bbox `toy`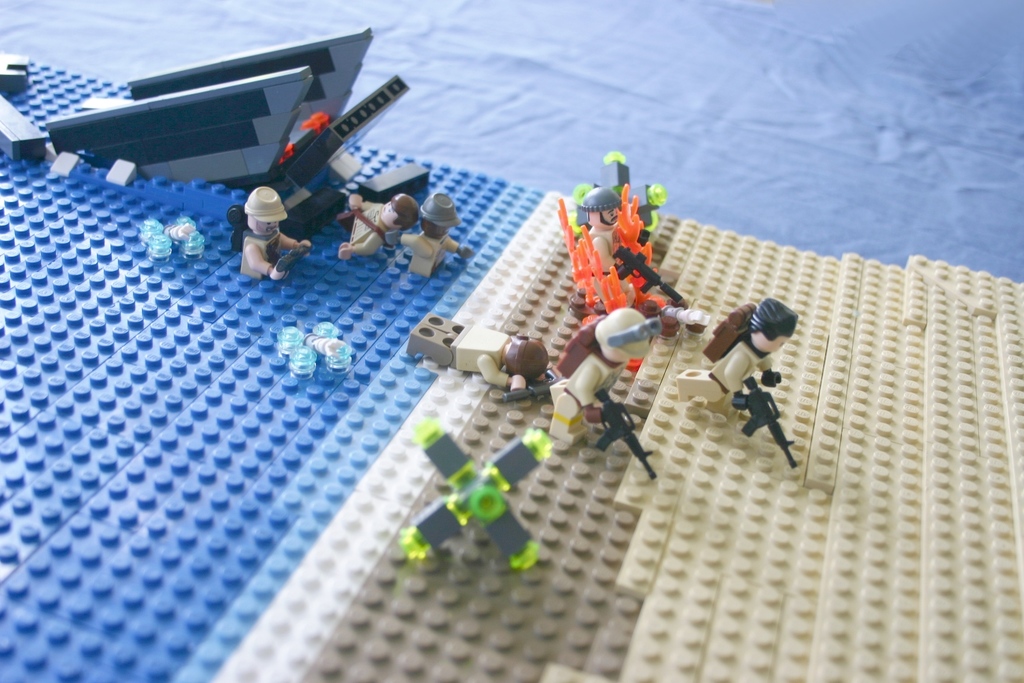
<bbox>386, 188, 477, 277</bbox>
